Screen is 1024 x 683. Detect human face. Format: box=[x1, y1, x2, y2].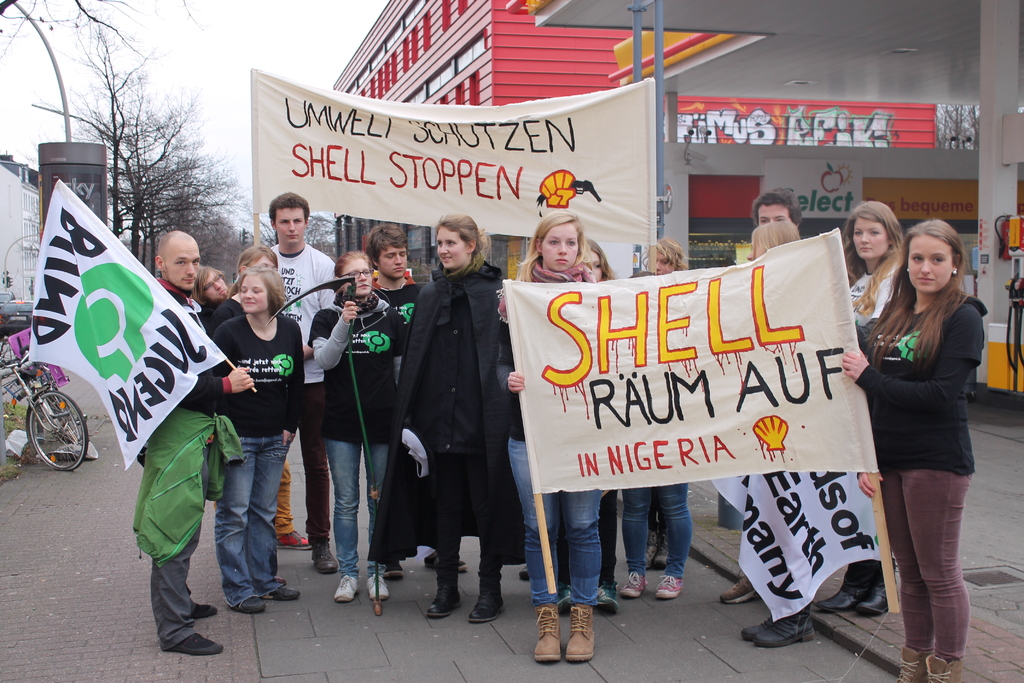
box=[342, 262, 374, 295].
